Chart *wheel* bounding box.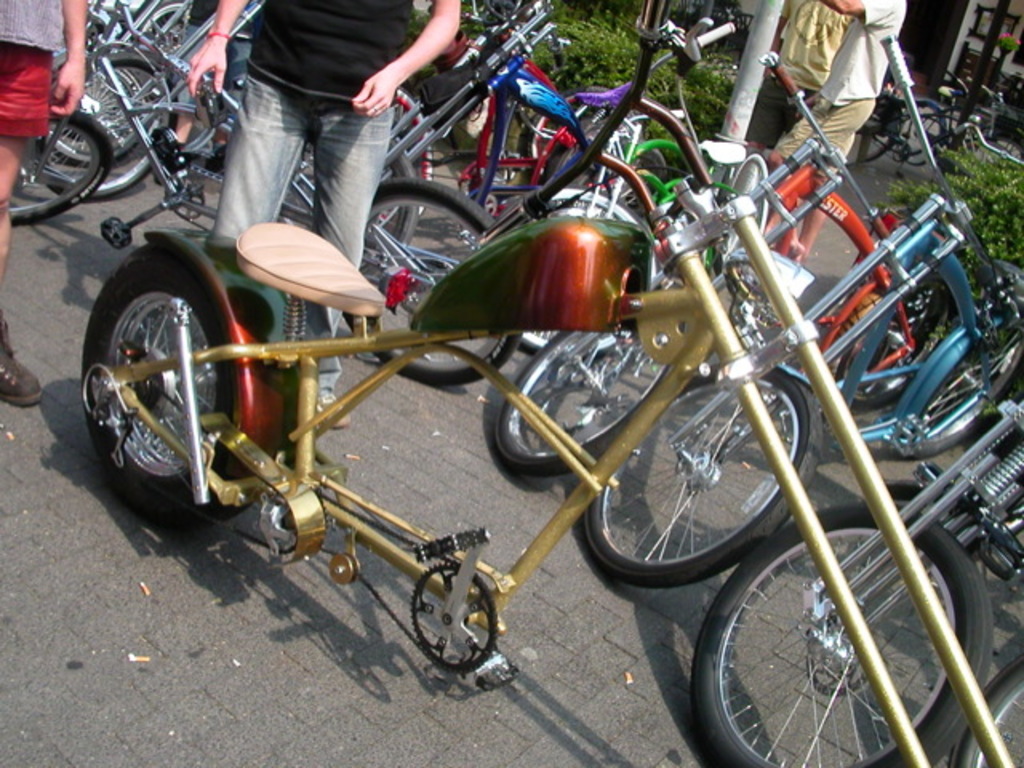
Charted: (870,280,949,402).
